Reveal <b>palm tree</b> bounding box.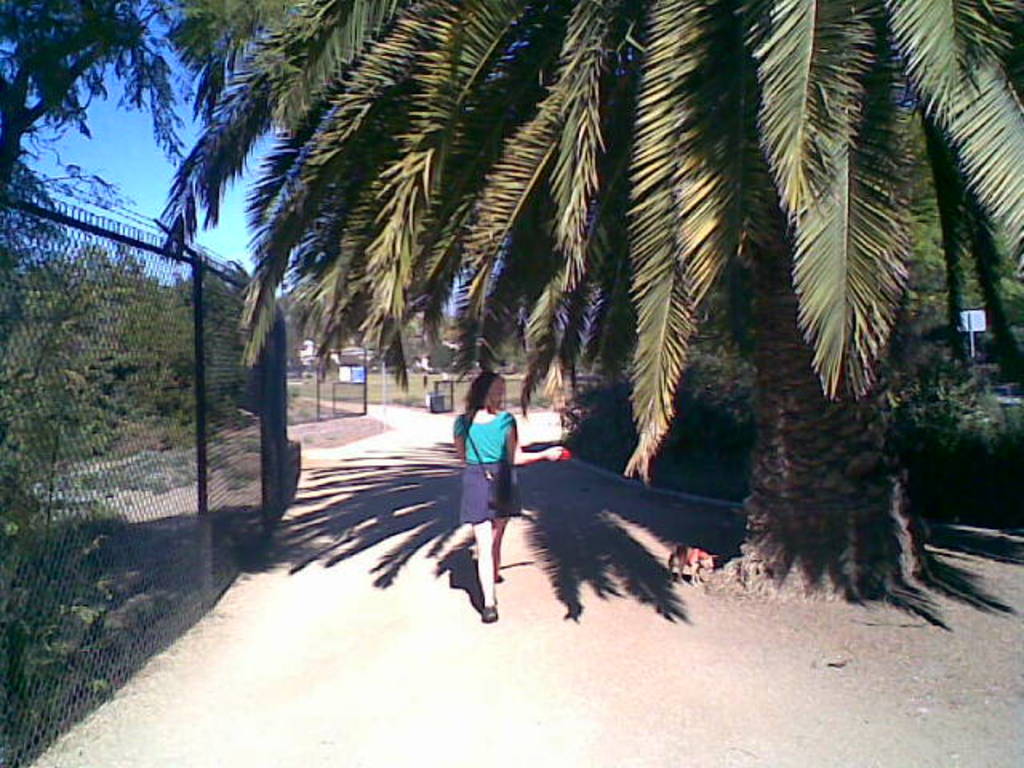
Revealed: bbox(157, 0, 1022, 627).
